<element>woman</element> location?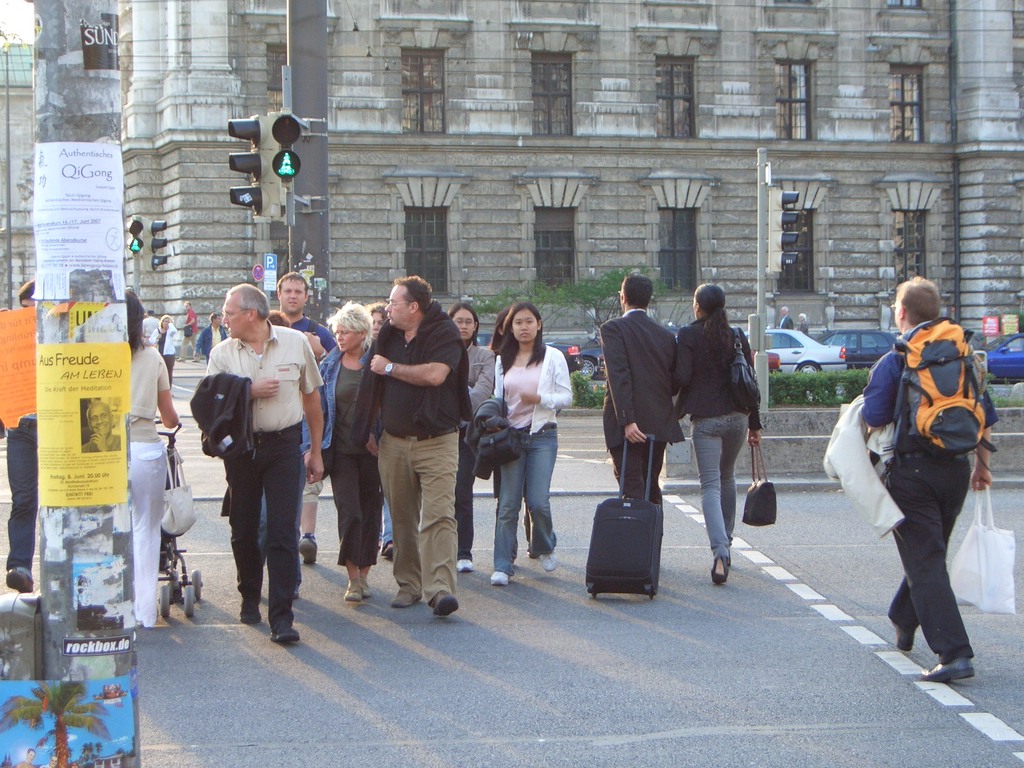
[129,289,179,627]
